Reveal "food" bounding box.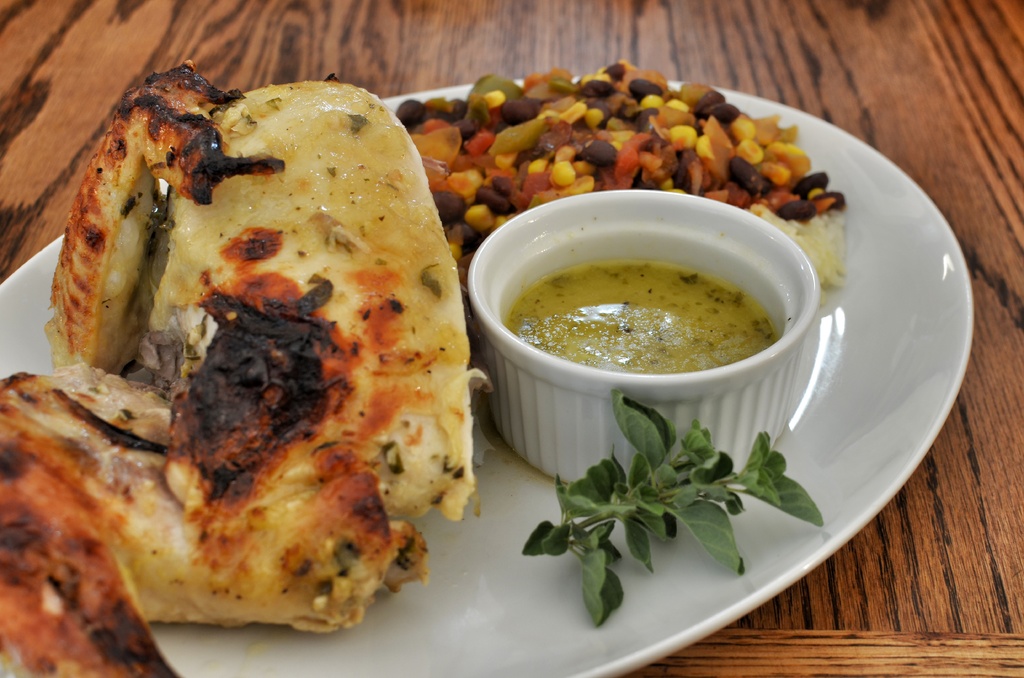
Revealed: region(0, 370, 185, 677).
